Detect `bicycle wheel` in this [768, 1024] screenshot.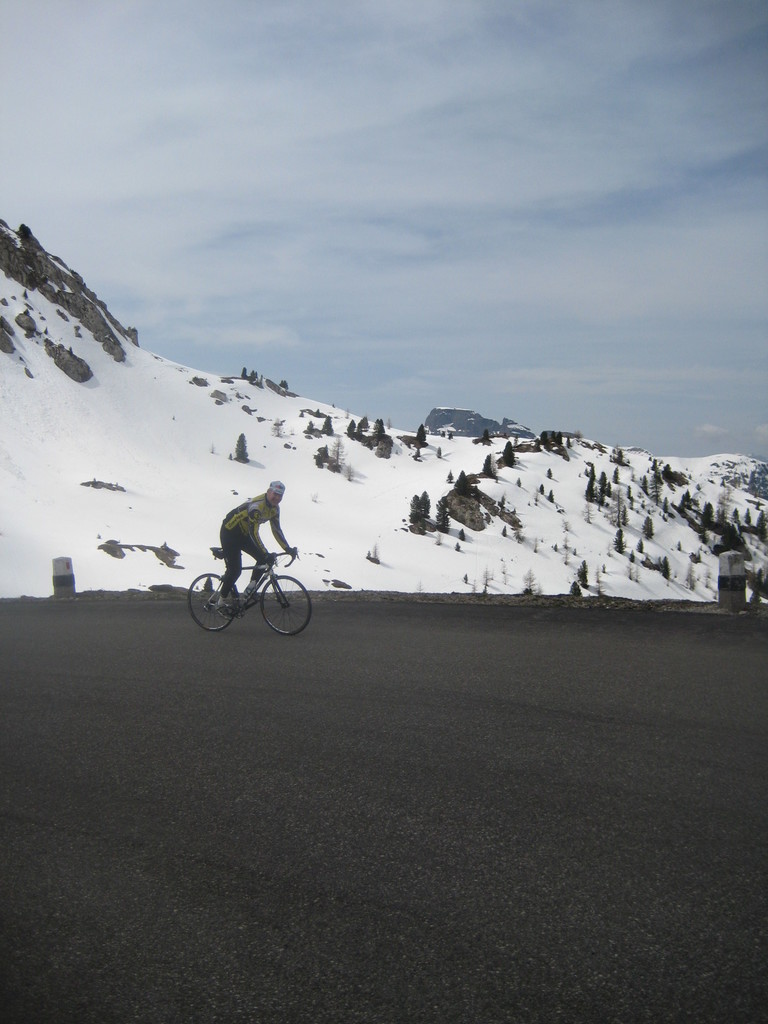
Detection: 184, 574, 236, 636.
